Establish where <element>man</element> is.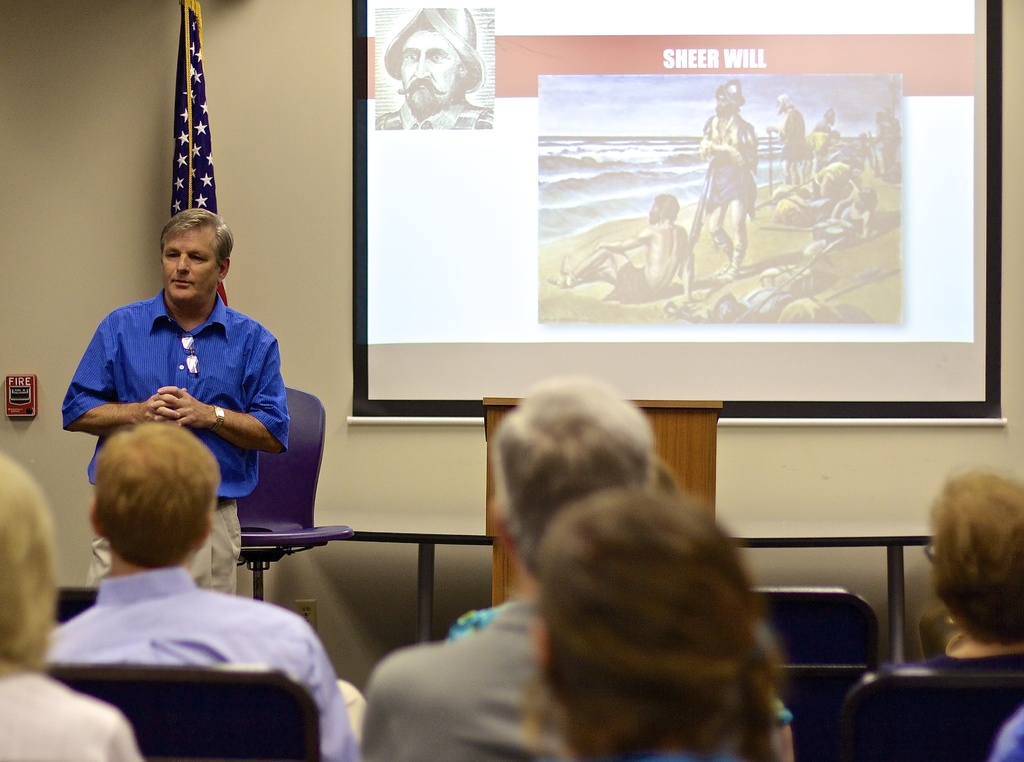
Established at (left=694, top=79, right=758, bottom=284).
